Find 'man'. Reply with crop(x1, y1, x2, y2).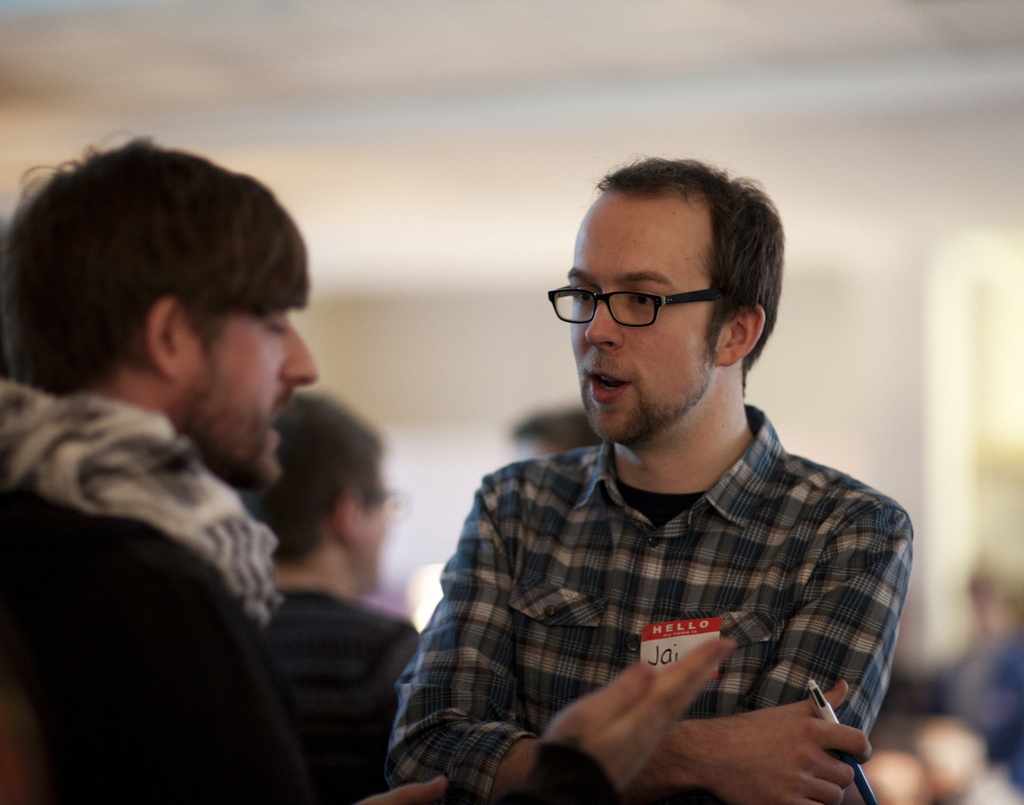
crop(376, 150, 911, 804).
